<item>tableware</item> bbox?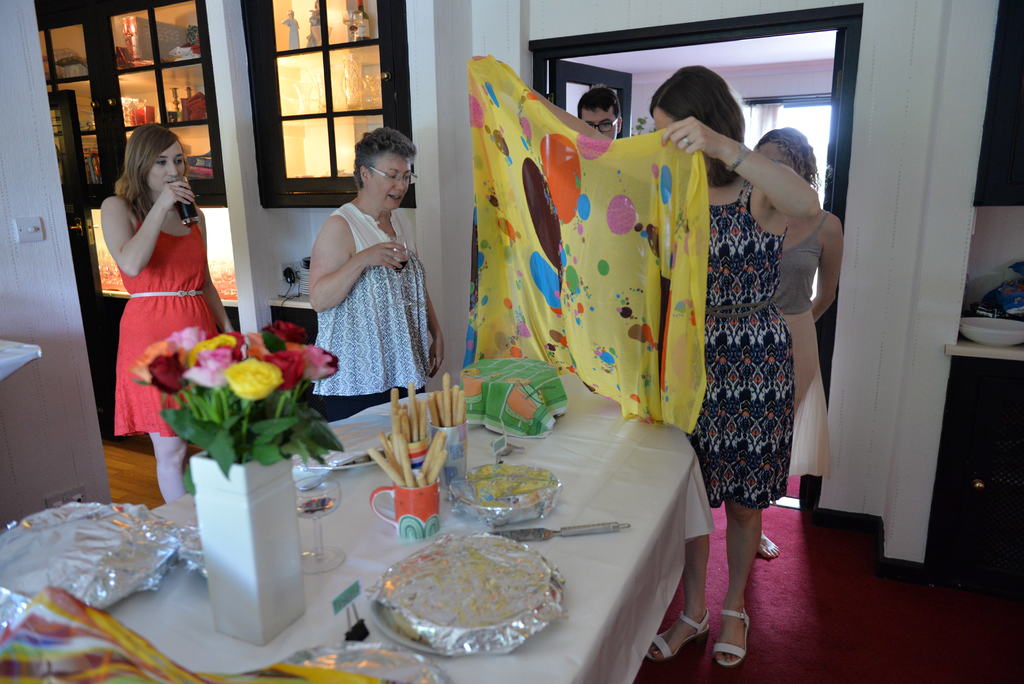
[386,430,428,480]
